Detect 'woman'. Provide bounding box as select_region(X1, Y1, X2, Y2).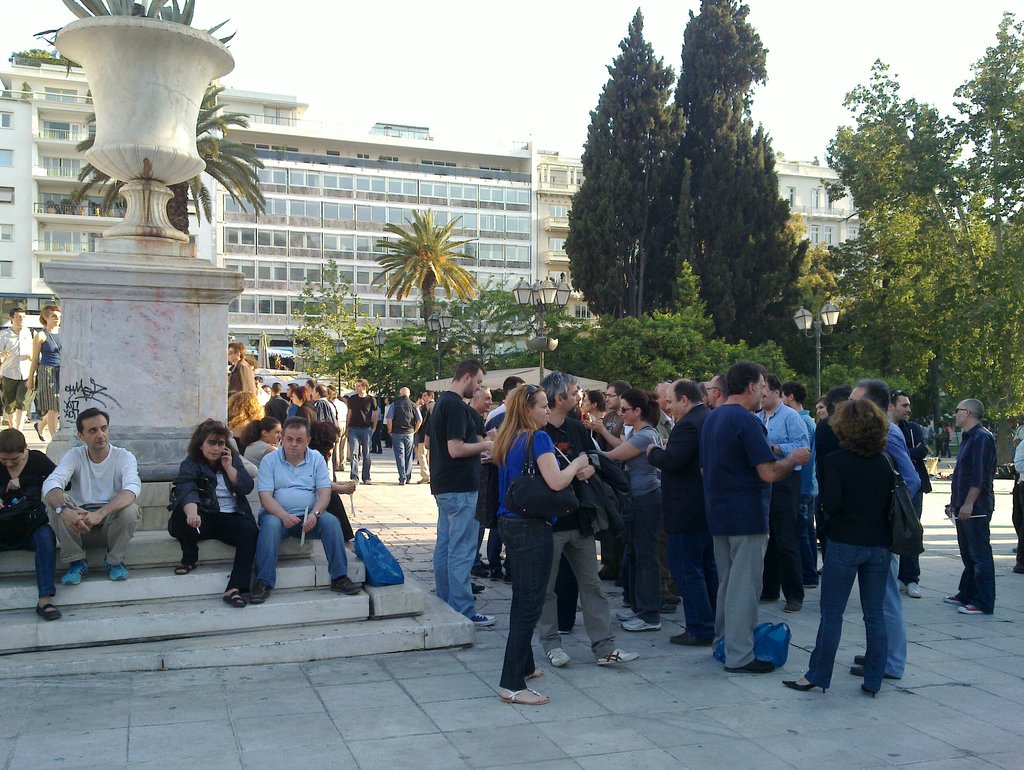
select_region(0, 425, 62, 619).
